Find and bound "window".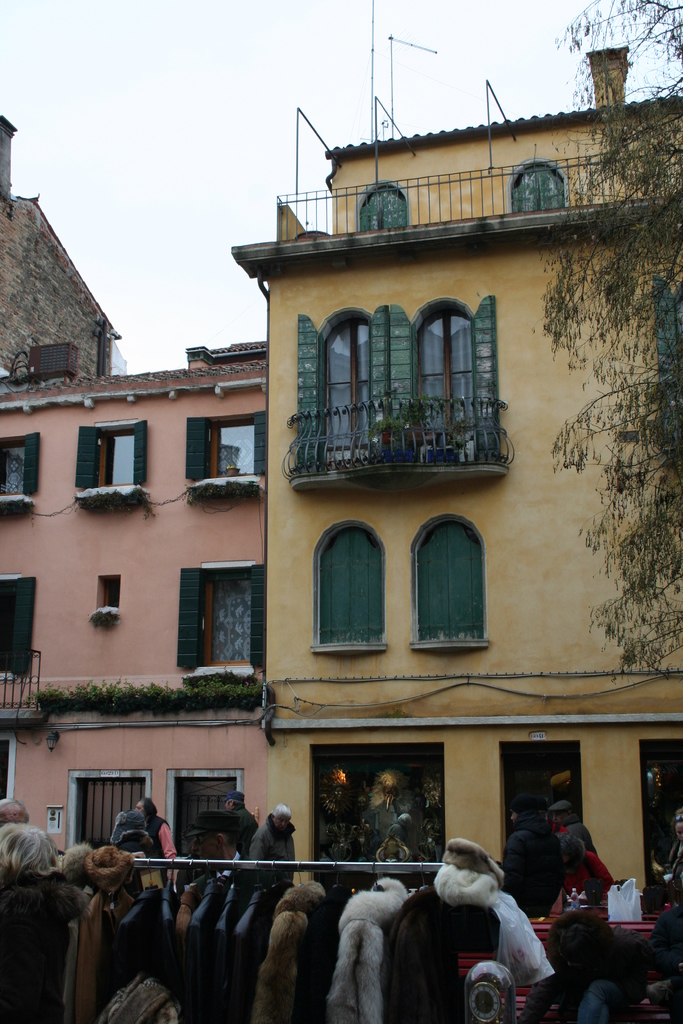
Bound: region(200, 577, 256, 671).
